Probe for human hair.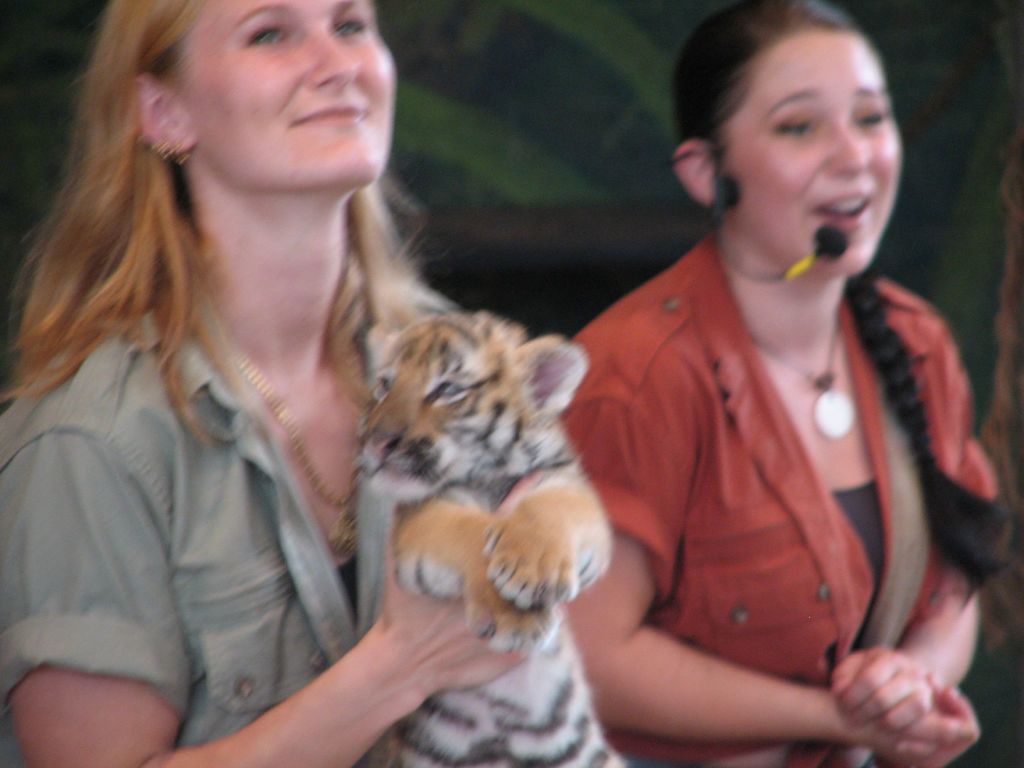
Probe result: (left=24, top=0, right=403, bottom=451).
